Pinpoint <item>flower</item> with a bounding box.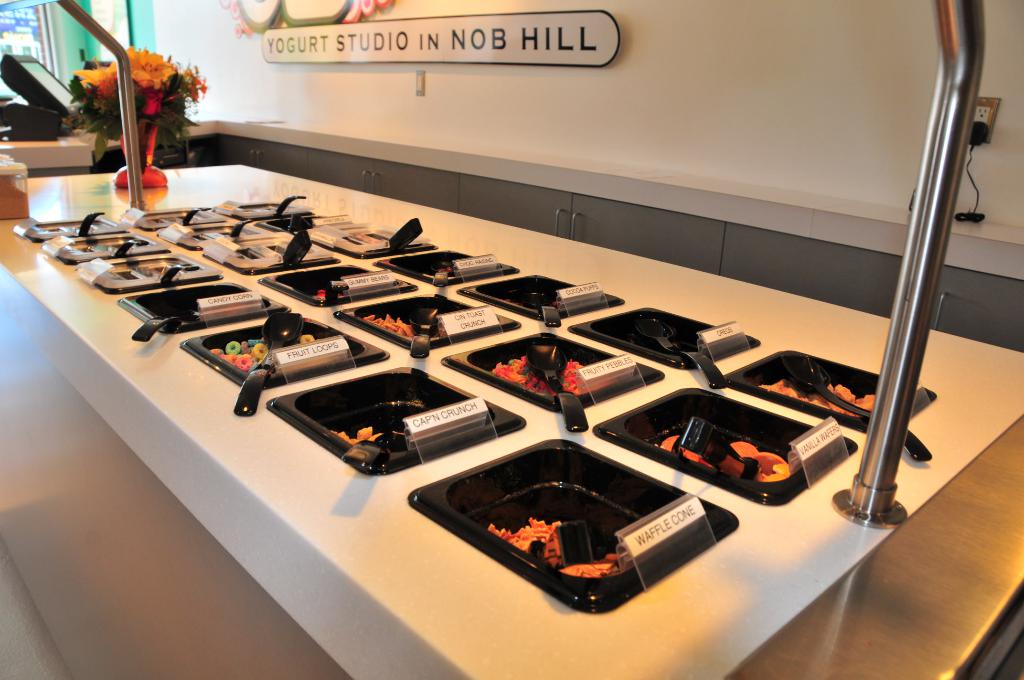
select_region(129, 44, 175, 88).
